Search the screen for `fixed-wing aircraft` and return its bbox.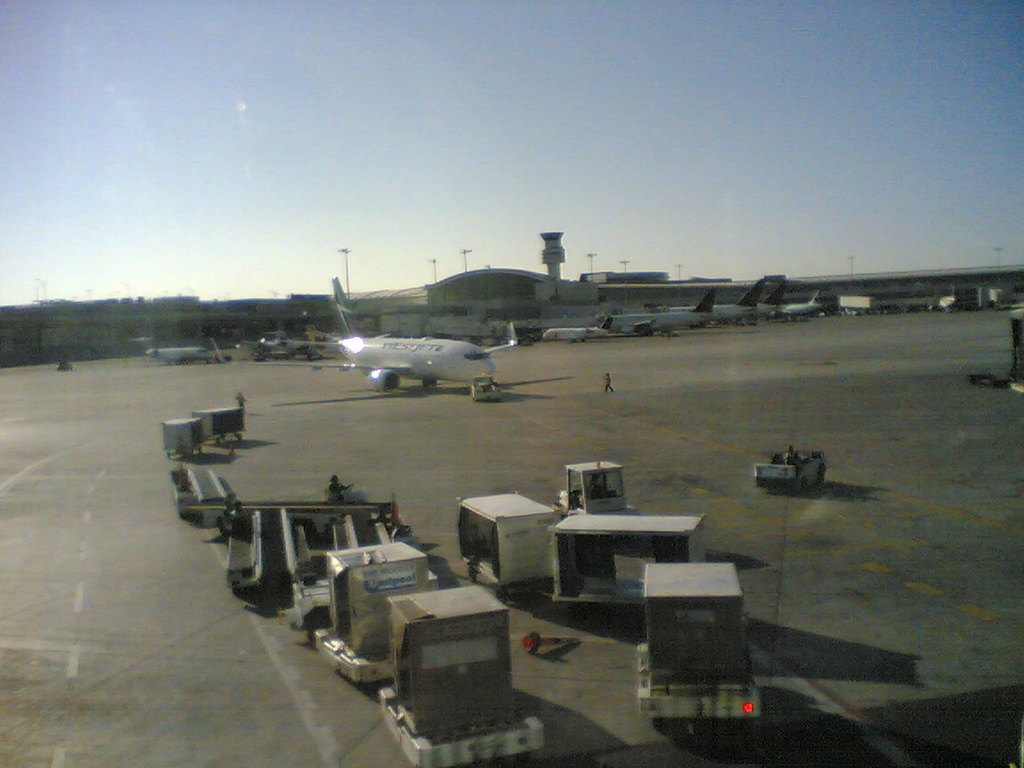
Found: (x1=786, y1=286, x2=817, y2=312).
